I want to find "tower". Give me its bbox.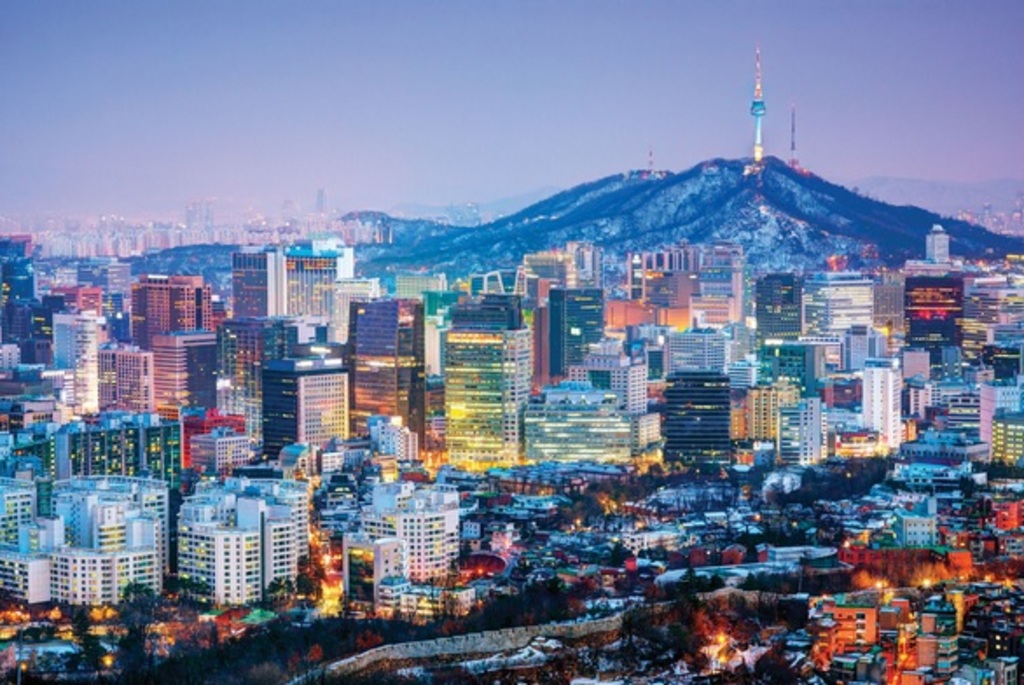
rect(442, 283, 535, 472).
